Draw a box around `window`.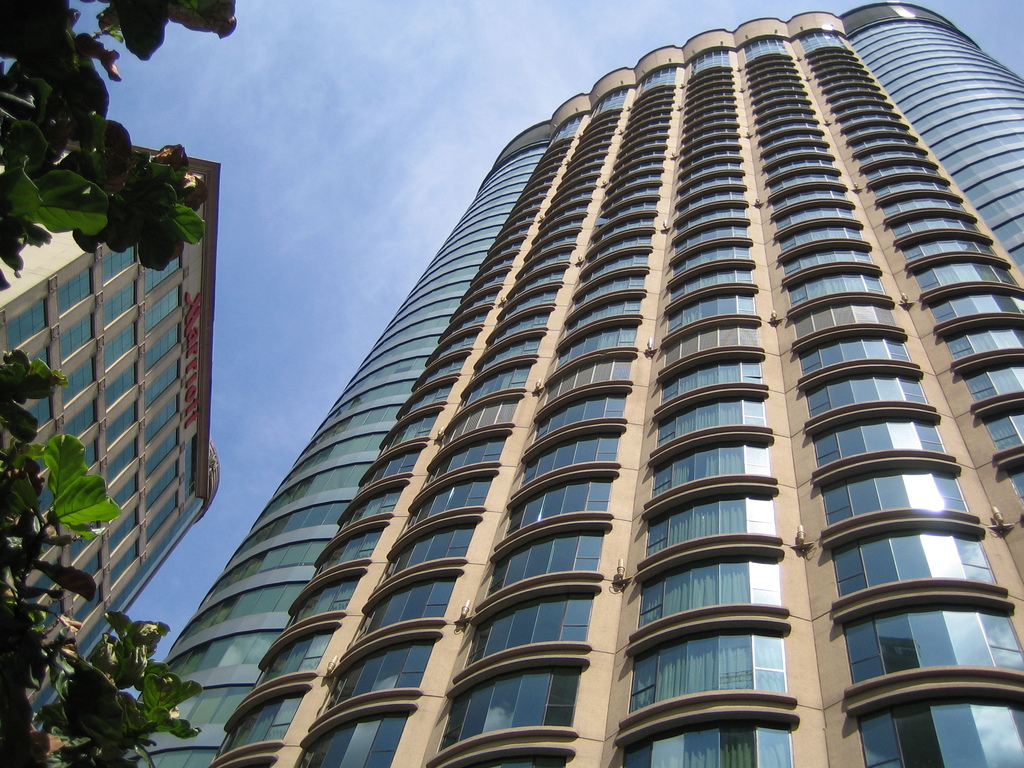
<bbox>886, 213, 982, 244</bbox>.
